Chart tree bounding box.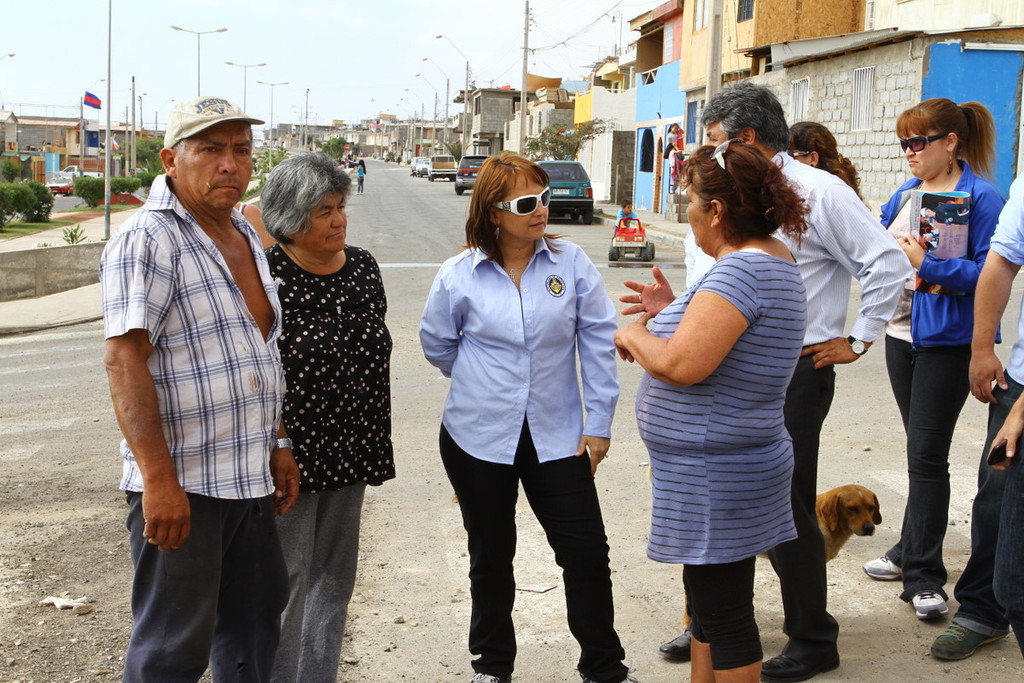
Charted: box(112, 133, 159, 170).
